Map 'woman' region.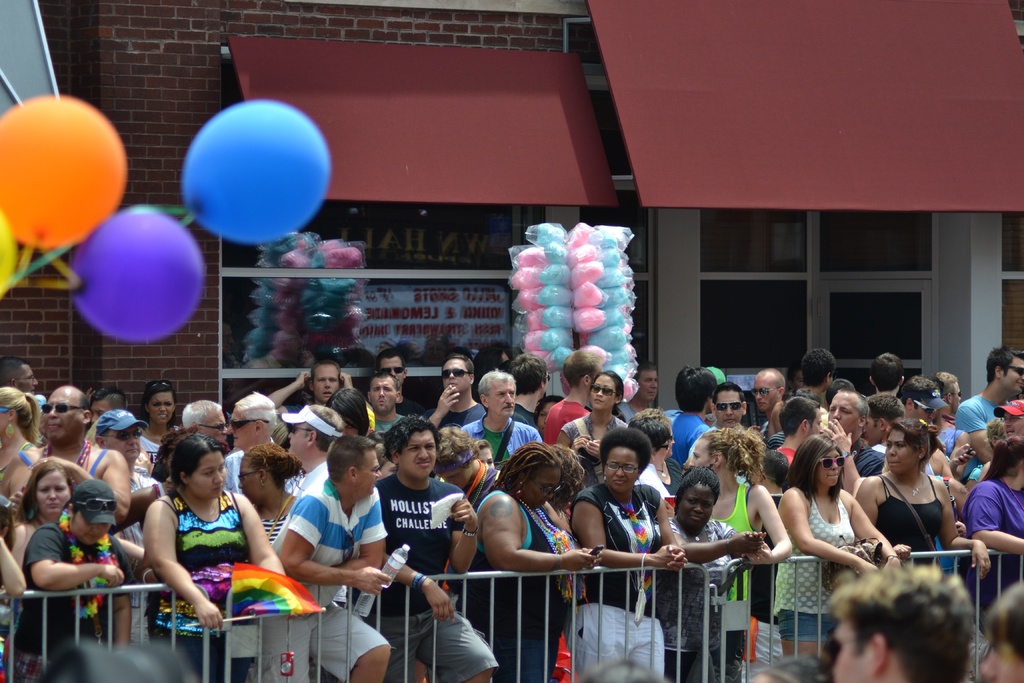
Mapped to 460,440,601,682.
